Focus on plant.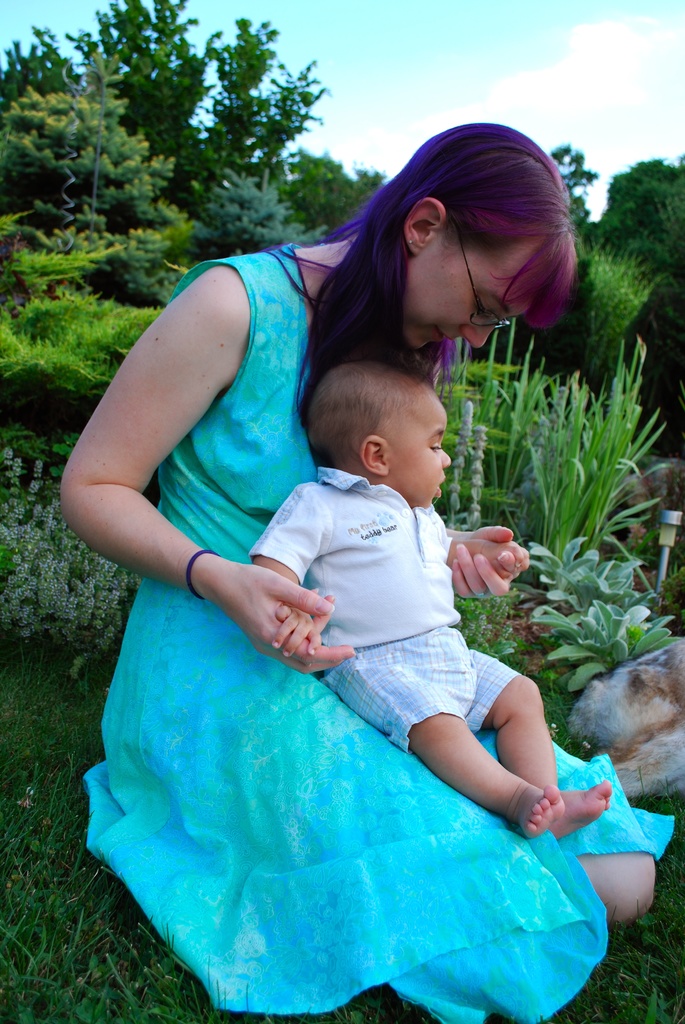
Focused at <box>548,777,684,1023</box>.
